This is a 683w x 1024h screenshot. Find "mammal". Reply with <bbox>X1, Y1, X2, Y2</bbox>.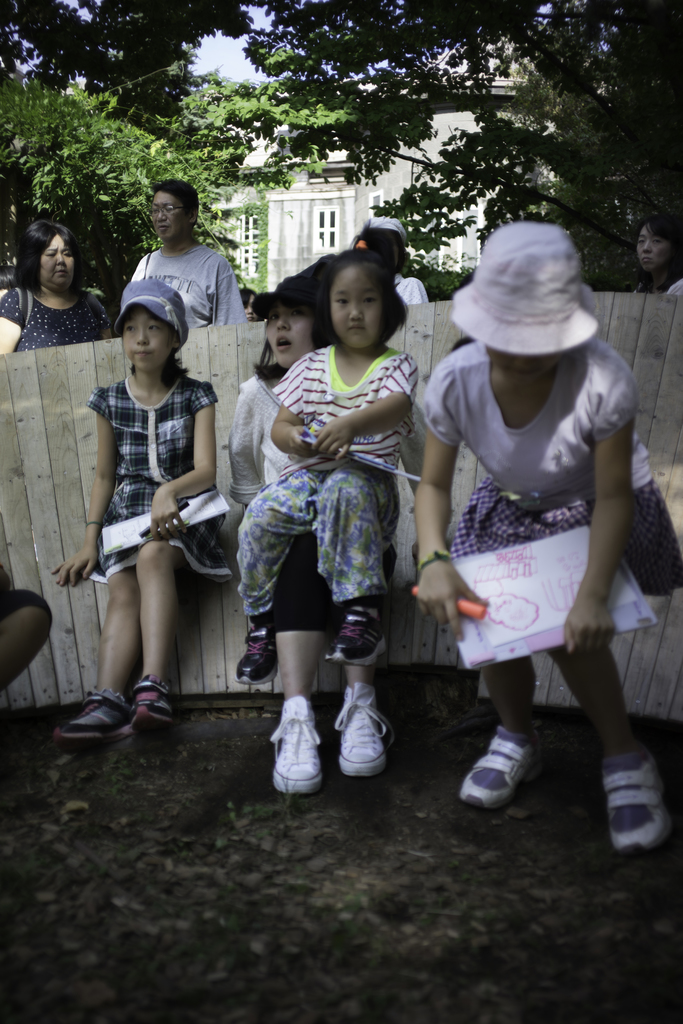
<bbox>225, 269, 432, 792</bbox>.
